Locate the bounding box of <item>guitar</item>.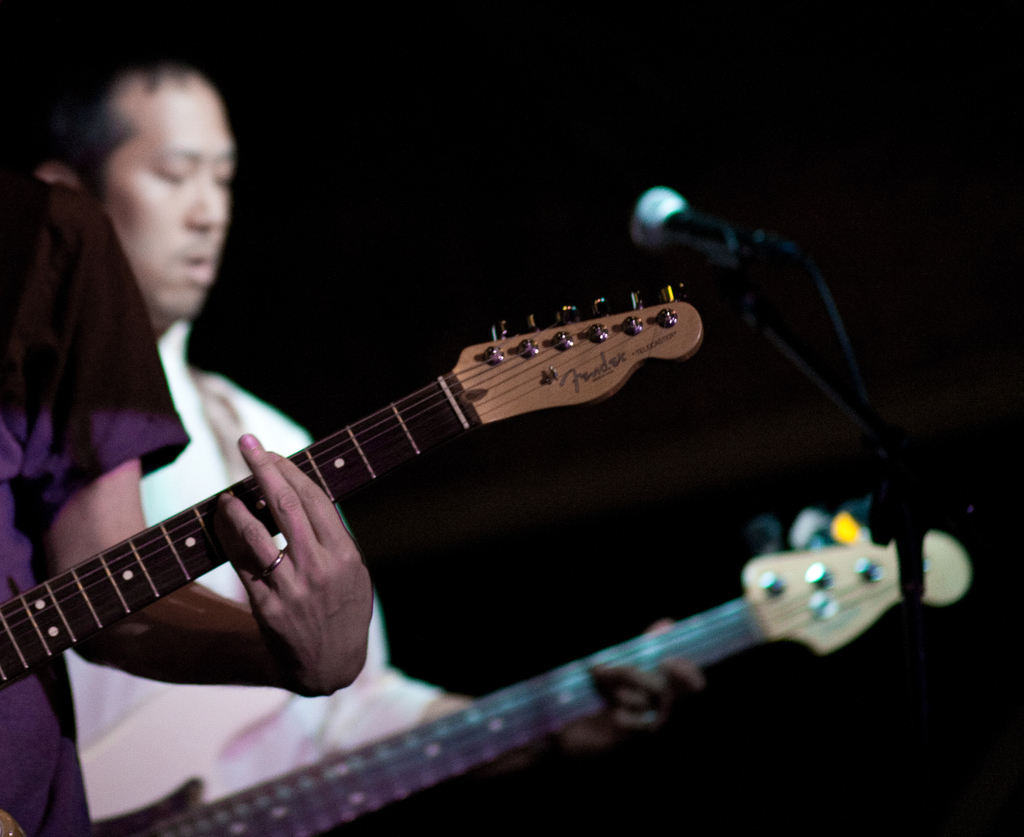
Bounding box: <region>0, 280, 694, 688</region>.
